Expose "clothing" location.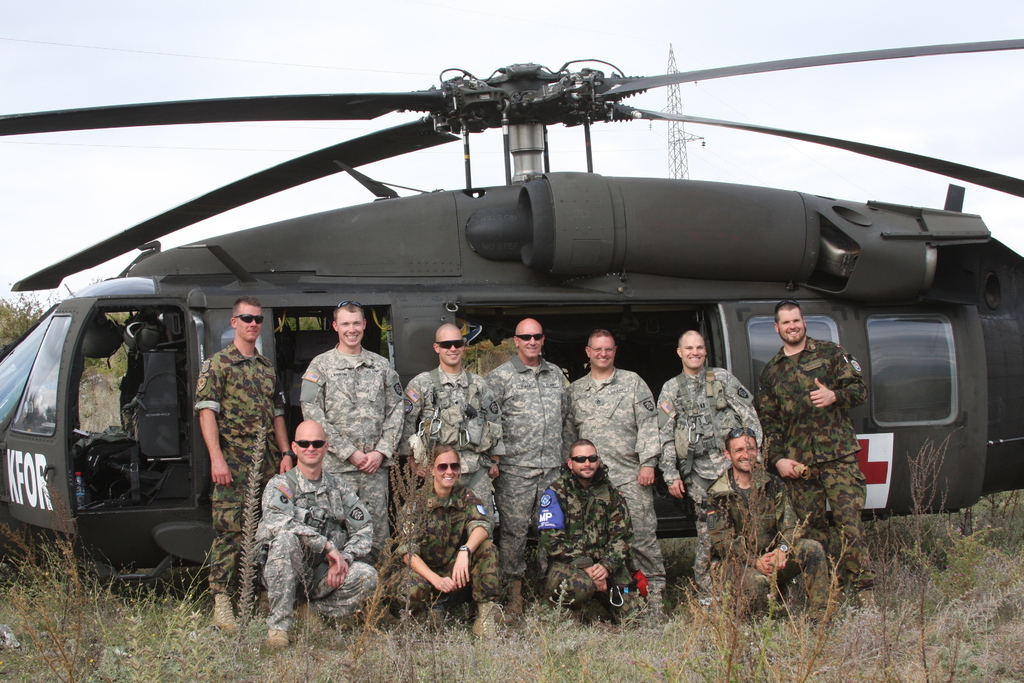
Exposed at crop(568, 363, 665, 607).
